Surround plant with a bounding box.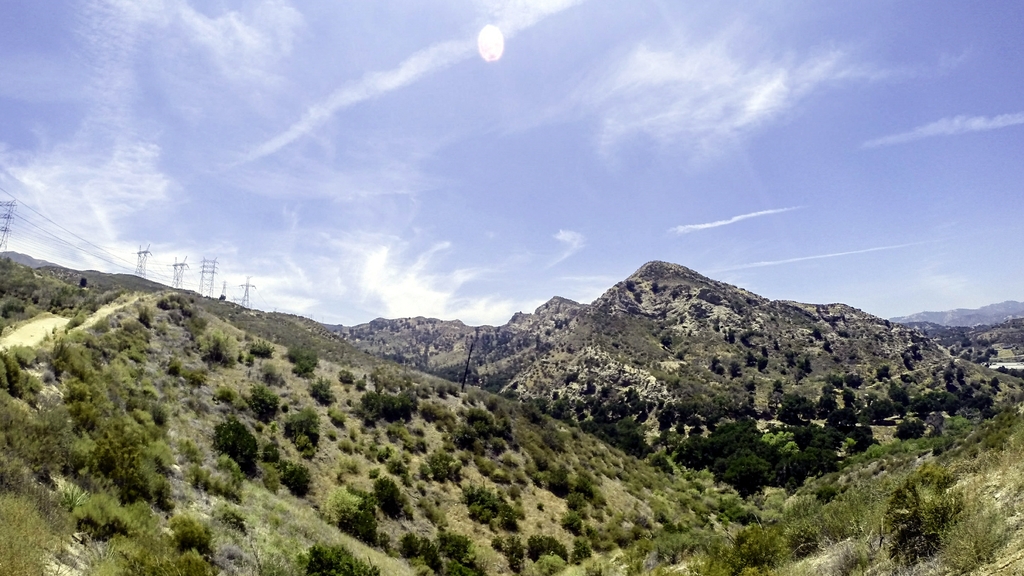
pyautogui.locateOnScreen(241, 476, 424, 575).
